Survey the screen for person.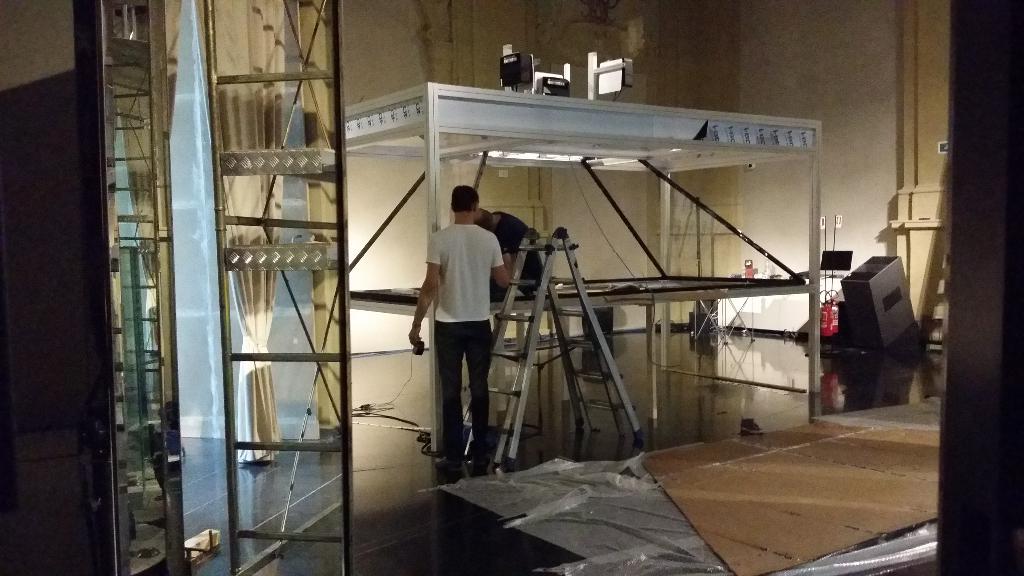
Survey found: {"left": 475, "top": 205, "right": 548, "bottom": 296}.
